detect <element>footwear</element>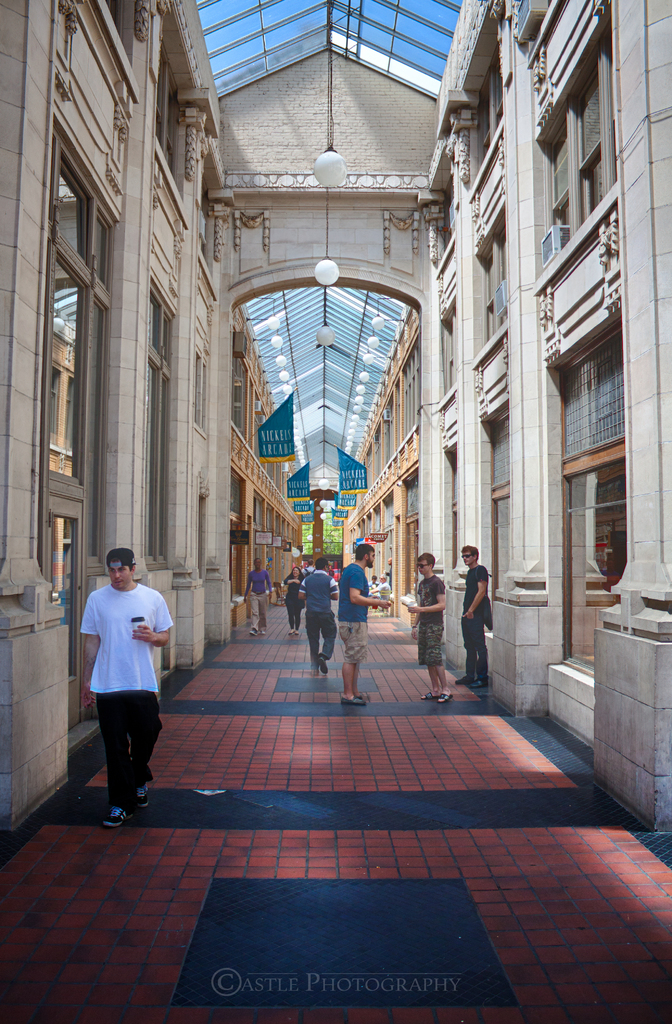
x1=424, y1=692, x2=440, y2=701
